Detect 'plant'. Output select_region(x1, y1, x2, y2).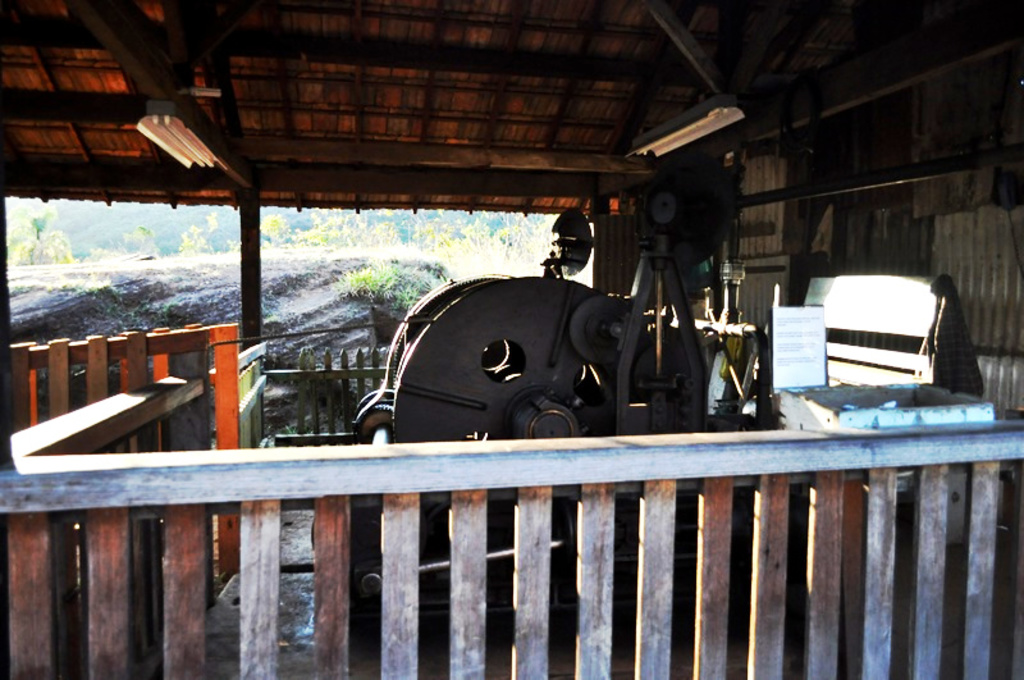
select_region(390, 266, 419, 305).
